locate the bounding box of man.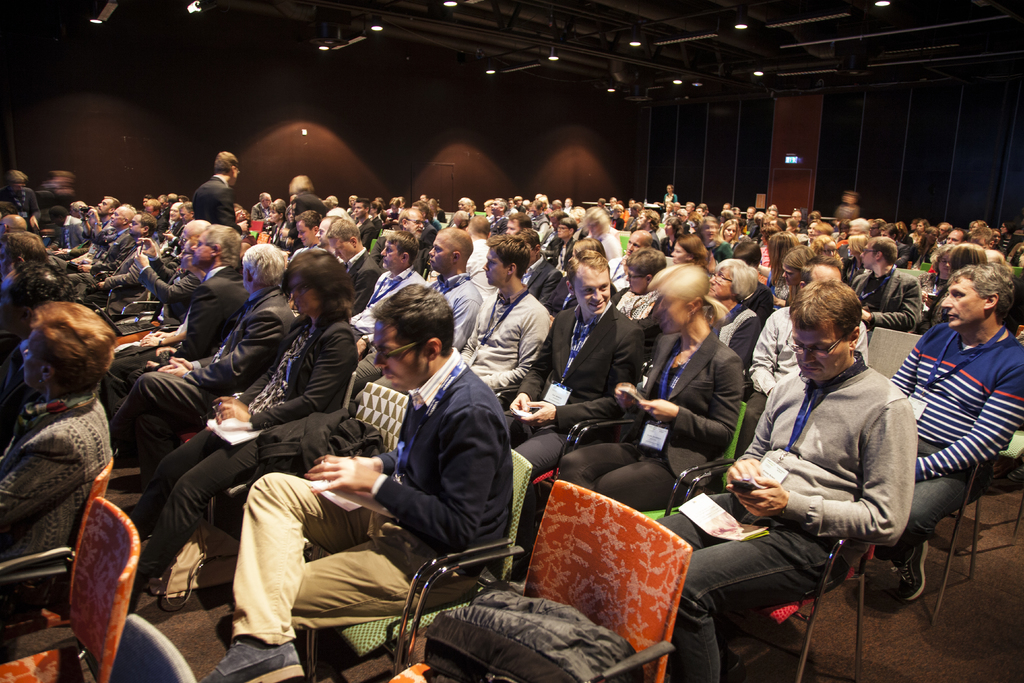
Bounding box: bbox=[457, 234, 552, 388].
